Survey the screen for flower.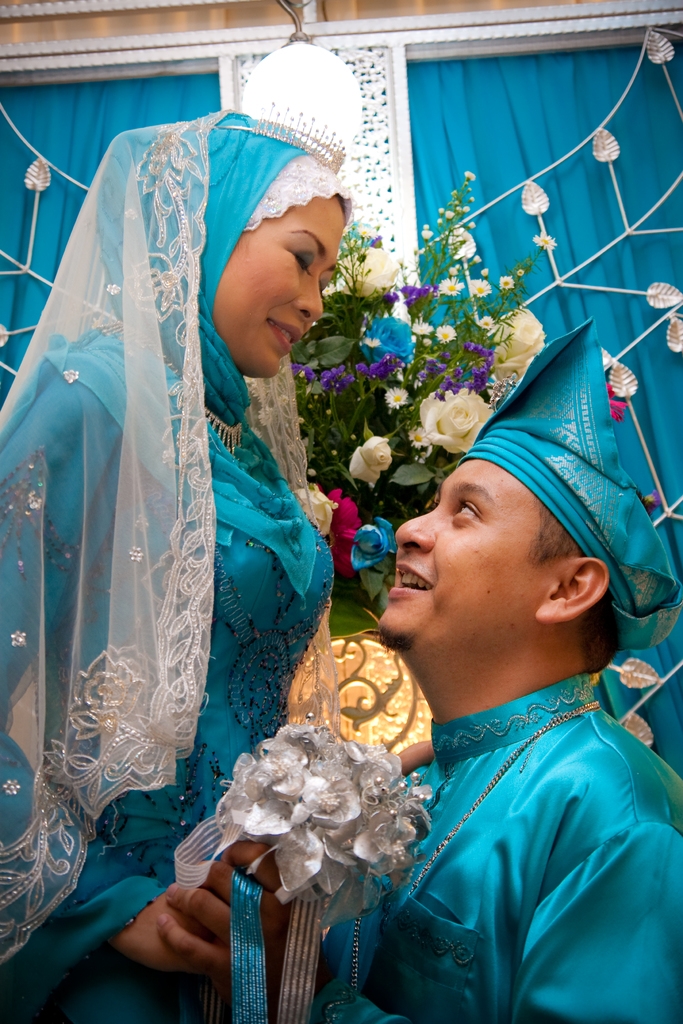
Survey found: bbox=[352, 517, 397, 572].
